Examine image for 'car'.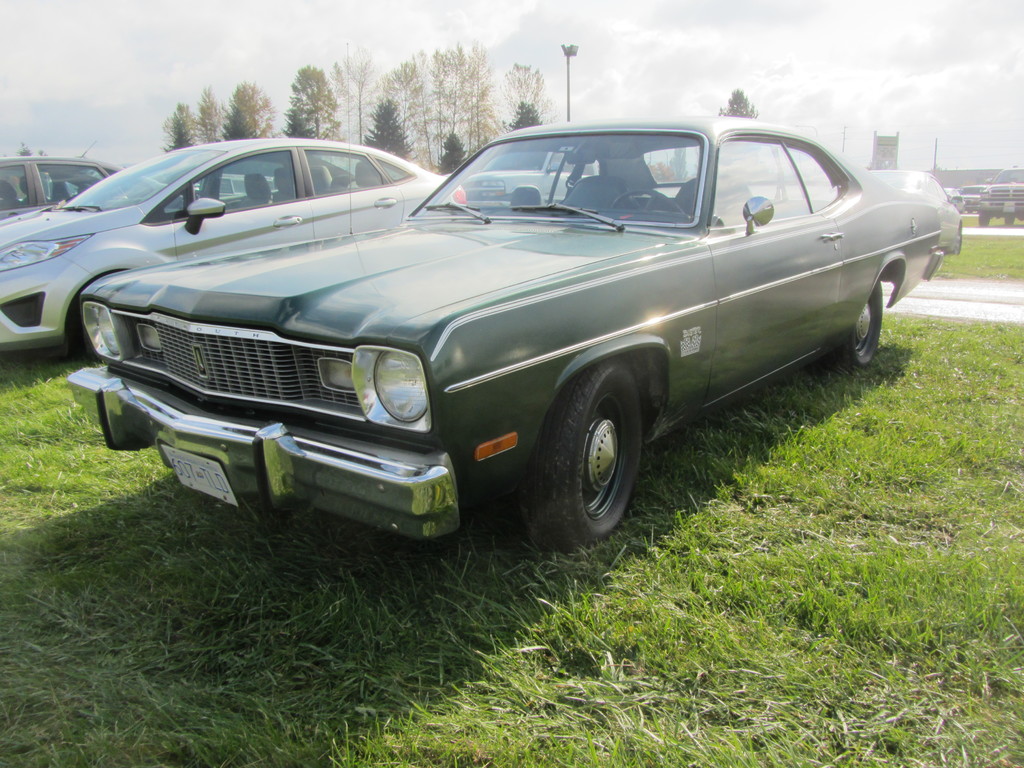
Examination result: {"x1": 0, "y1": 139, "x2": 202, "y2": 214}.
